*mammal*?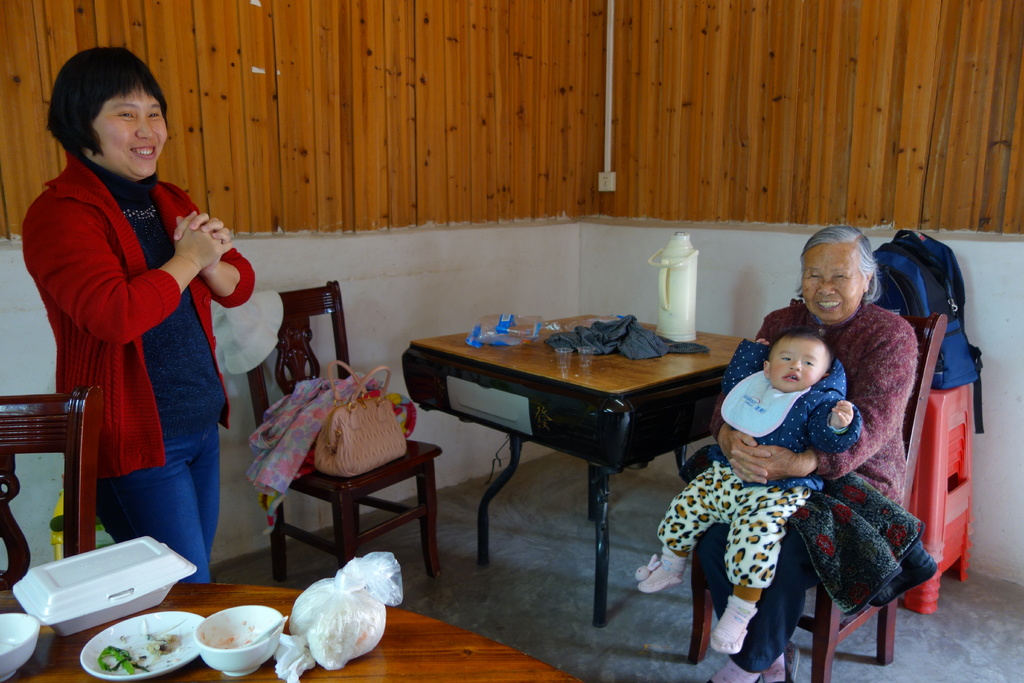
x1=640, y1=331, x2=859, y2=652
